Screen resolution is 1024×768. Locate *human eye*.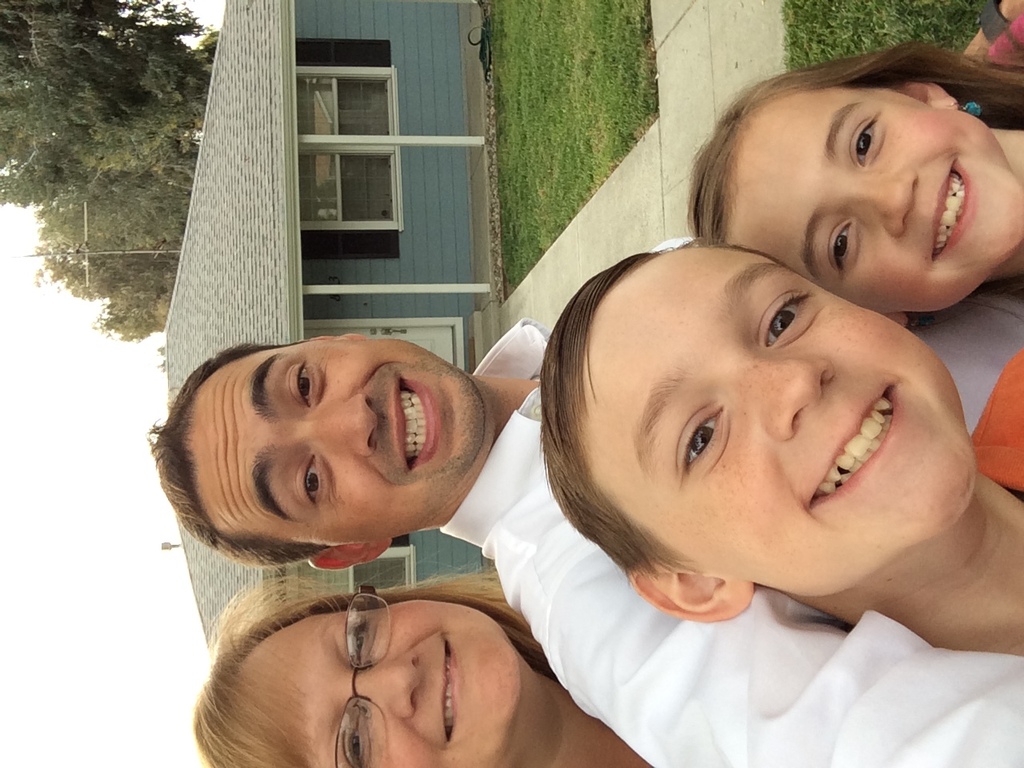
box=[677, 399, 721, 478].
